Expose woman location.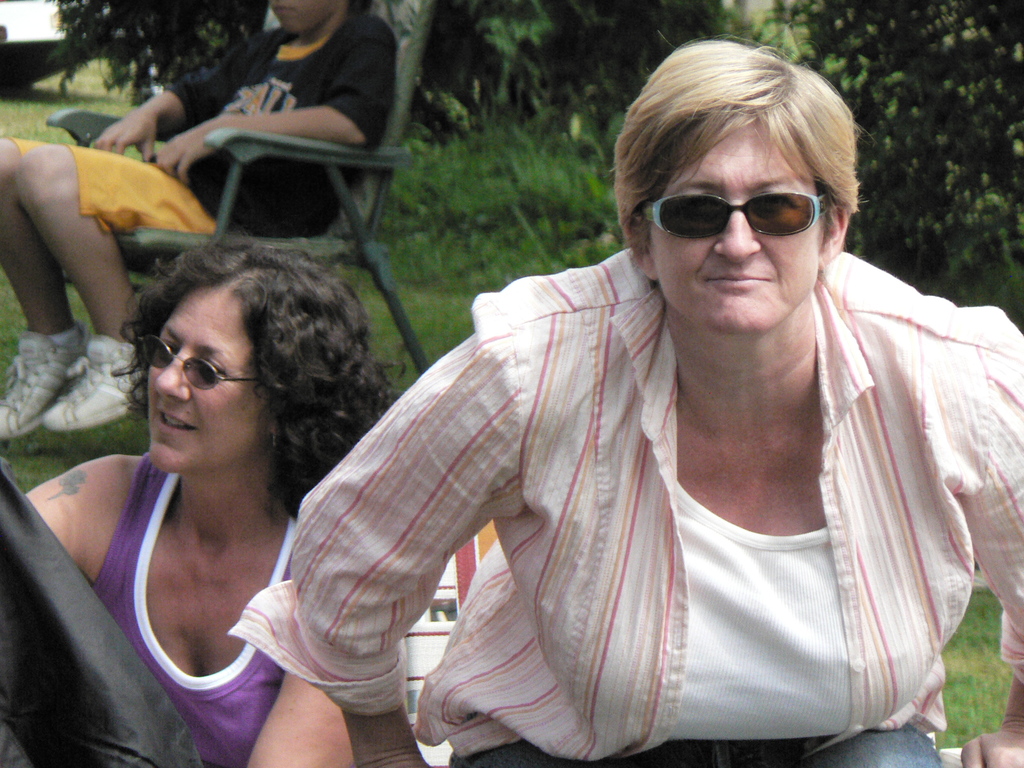
Exposed at BBox(228, 30, 1023, 767).
